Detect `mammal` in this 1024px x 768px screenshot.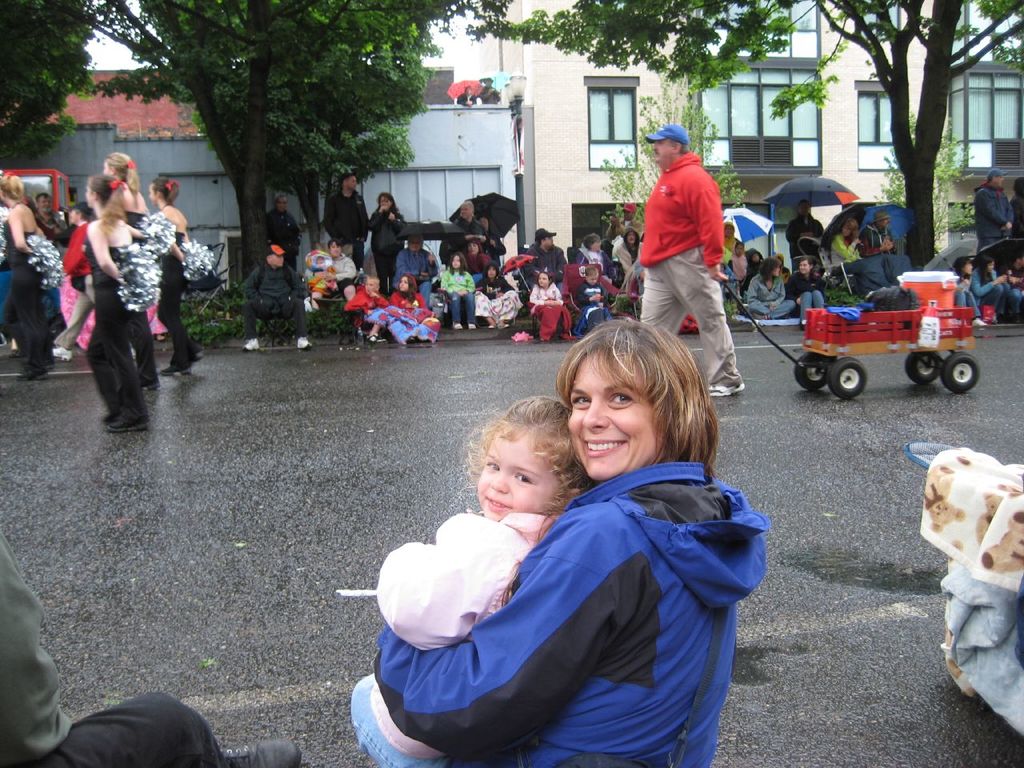
Detection: 580 232 613 290.
